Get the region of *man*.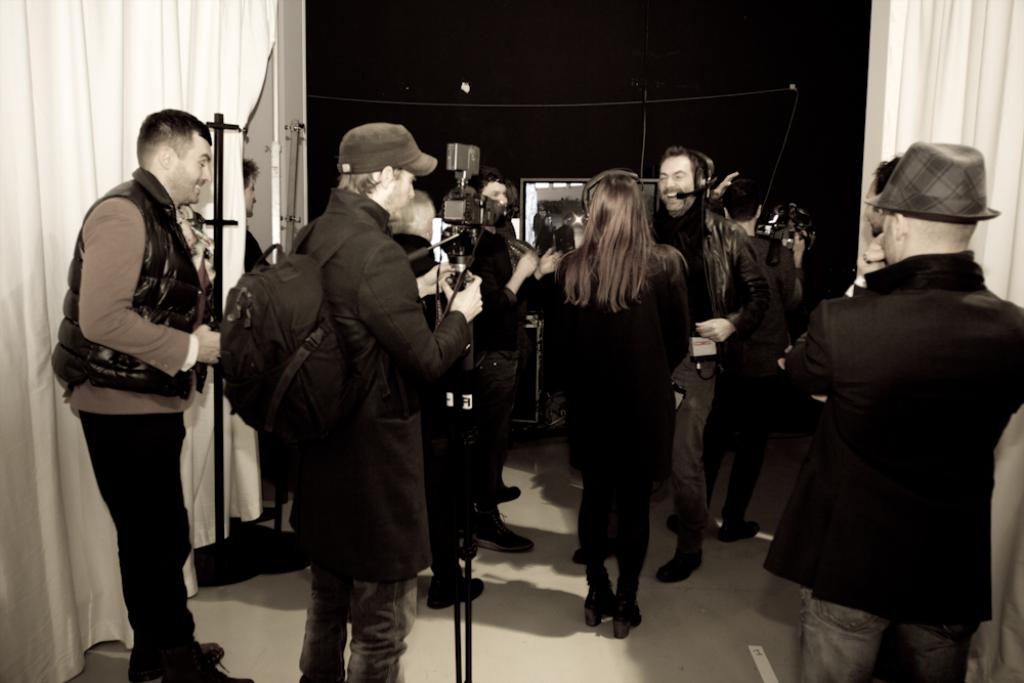
box(45, 110, 260, 682).
